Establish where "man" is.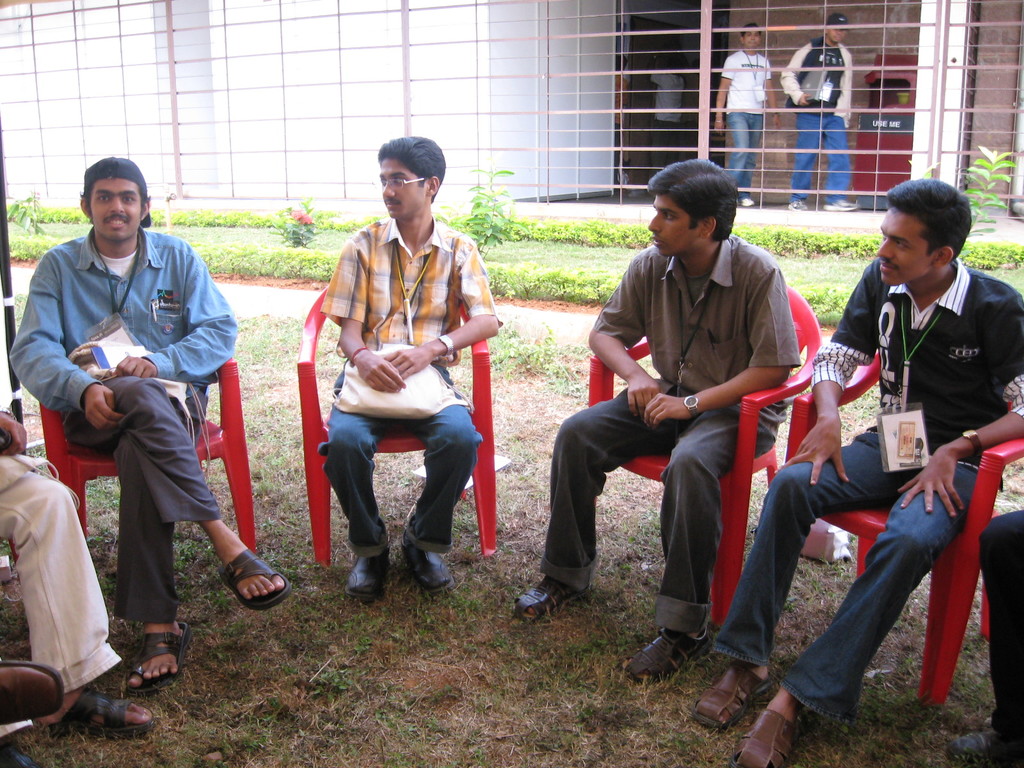
Established at left=317, top=134, right=504, bottom=598.
